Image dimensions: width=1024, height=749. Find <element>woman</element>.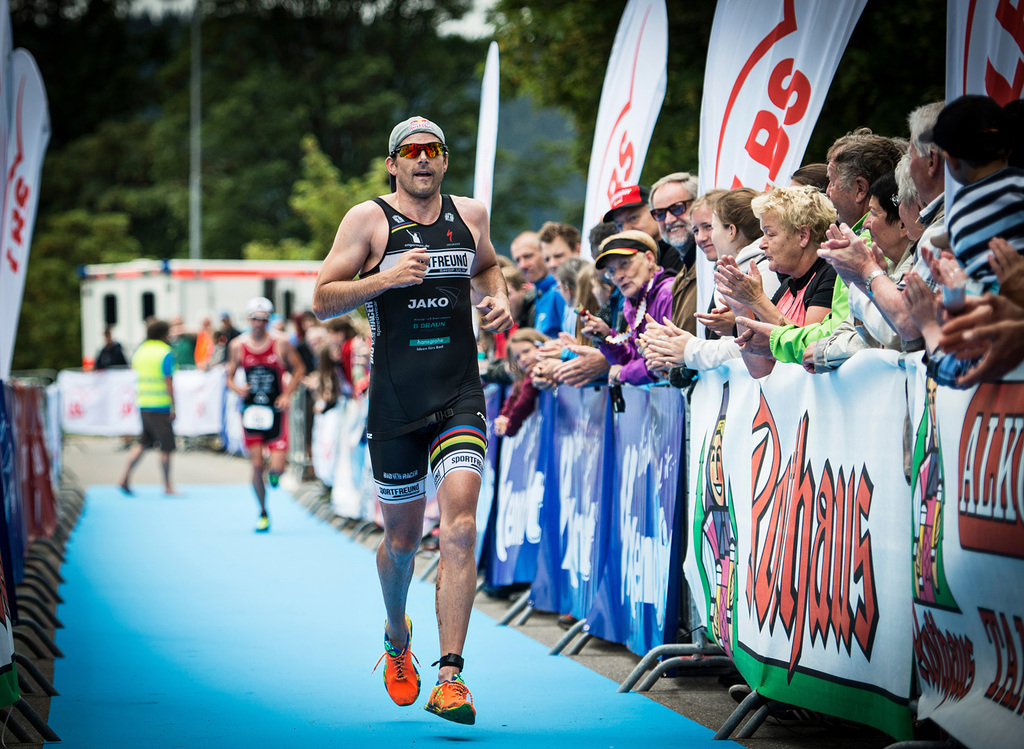
bbox(647, 185, 780, 372).
